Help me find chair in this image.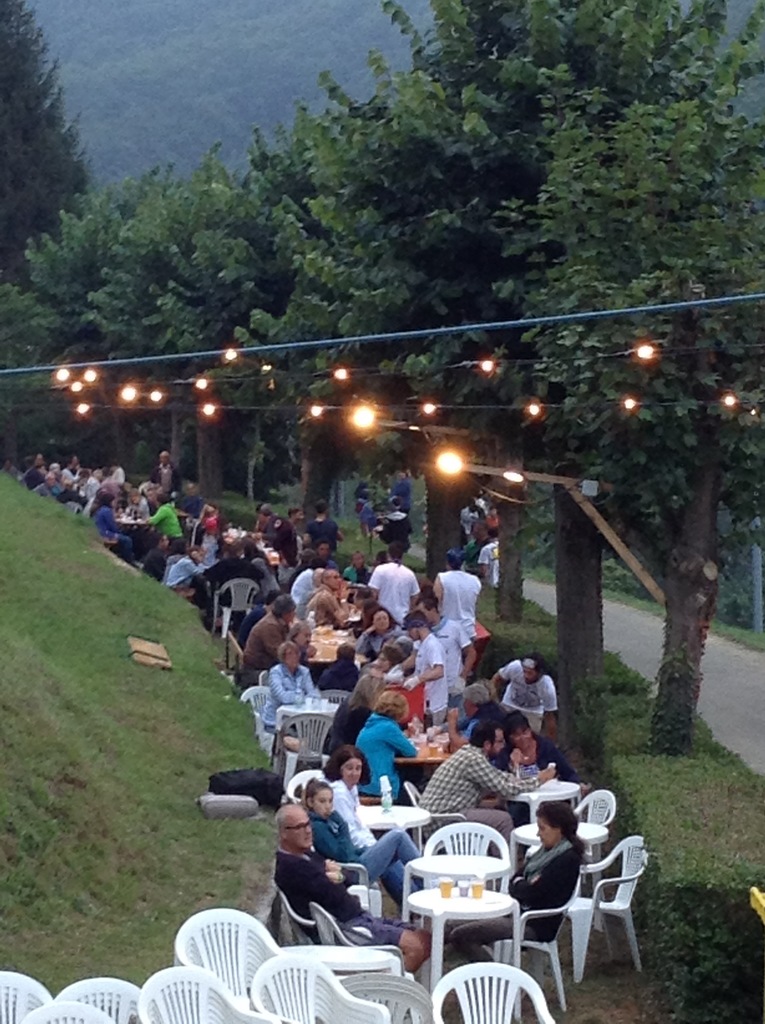
Found it: l=484, t=884, r=575, b=1023.
